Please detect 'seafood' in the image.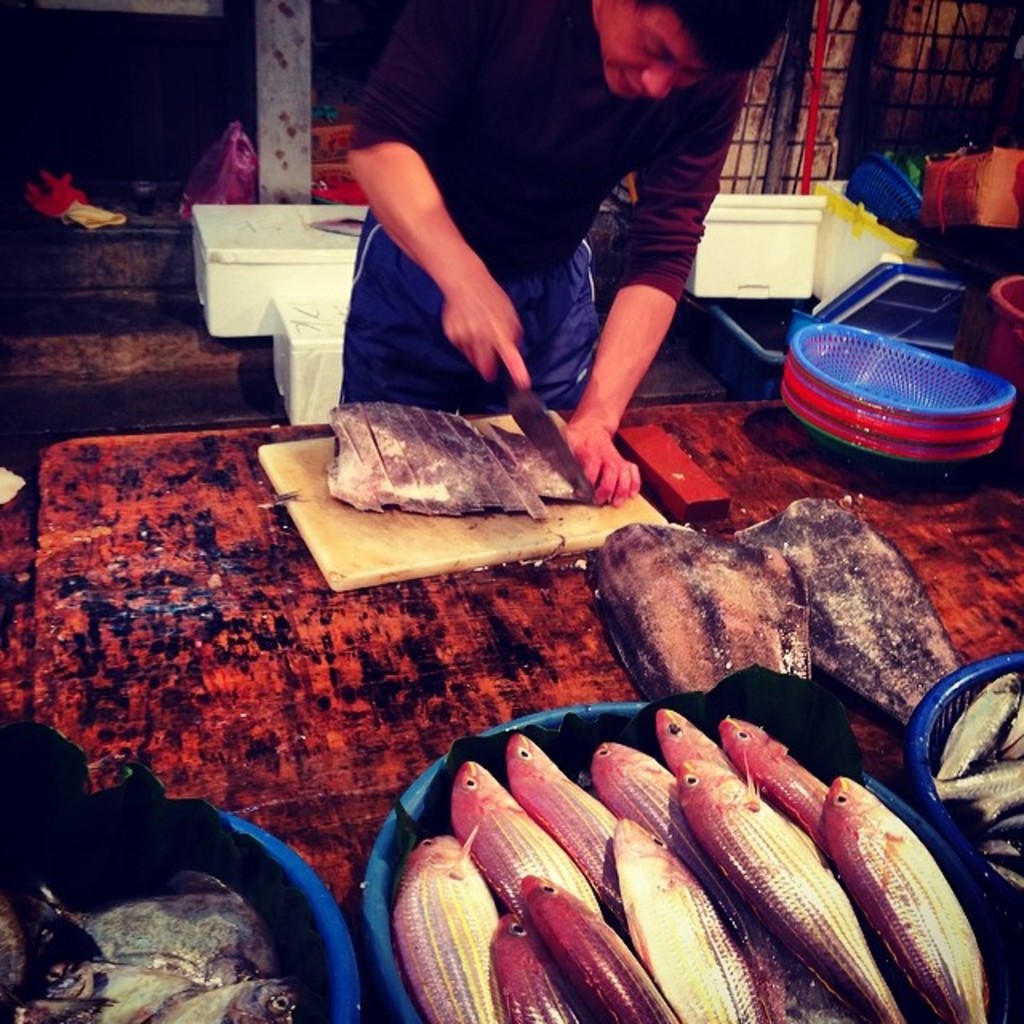
(731,493,968,730).
